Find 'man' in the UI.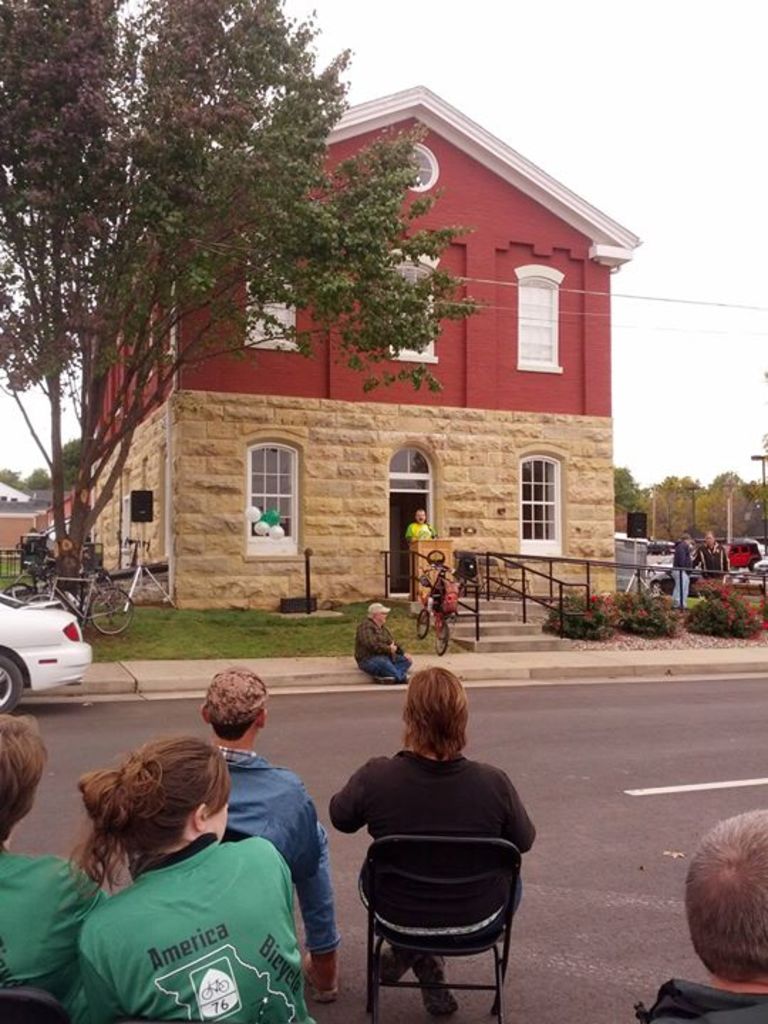
UI element at [left=633, top=809, right=767, bottom=1023].
